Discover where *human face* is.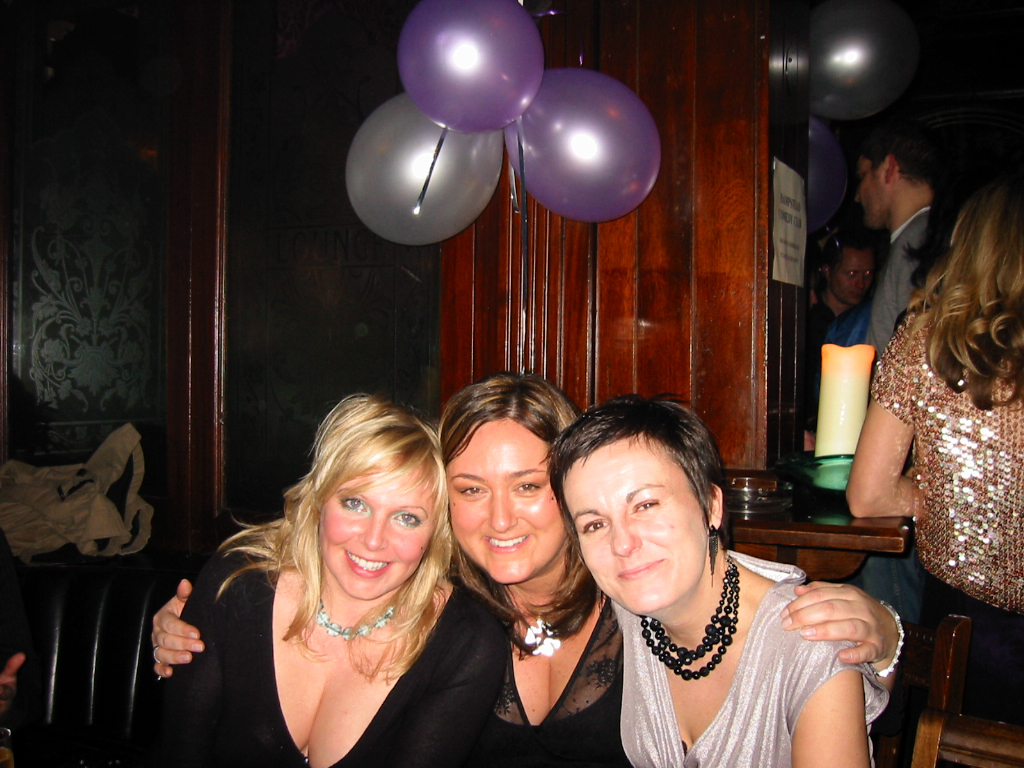
Discovered at x1=560, y1=440, x2=705, y2=617.
